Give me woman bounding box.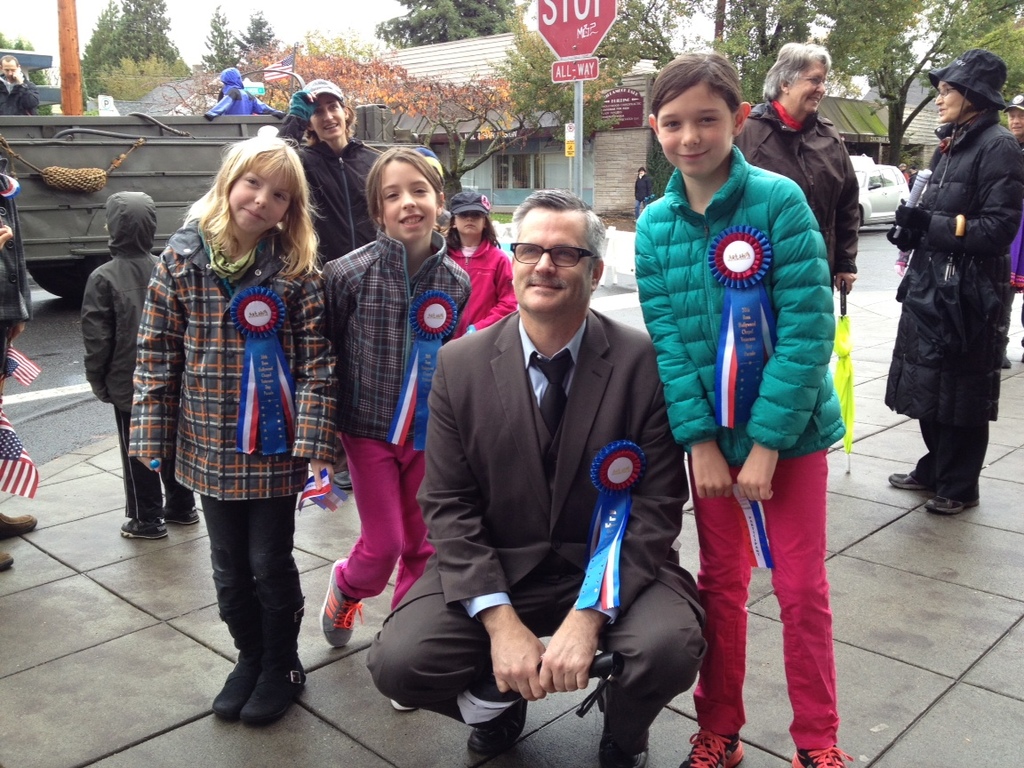
detection(738, 39, 865, 314).
